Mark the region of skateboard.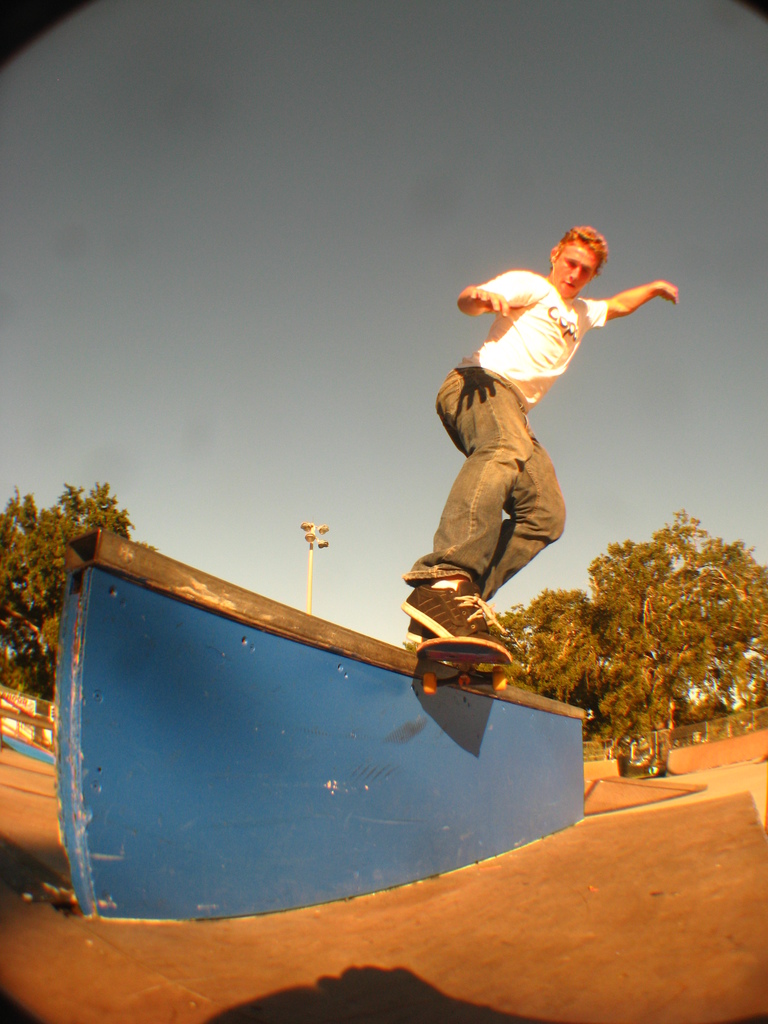
Region: bbox(413, 634, 512, 696).
